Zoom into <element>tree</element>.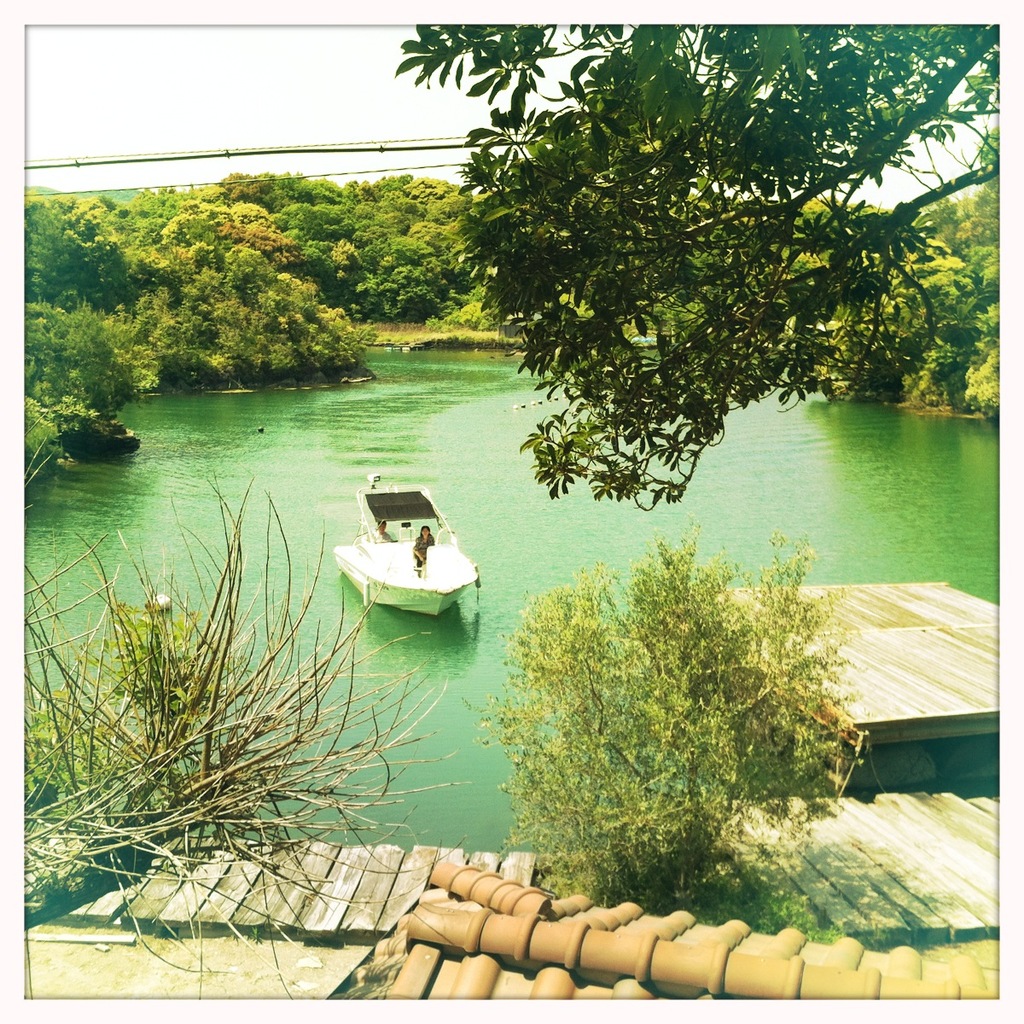
Zoom target: bbox=(143, 195, 312, 271).
